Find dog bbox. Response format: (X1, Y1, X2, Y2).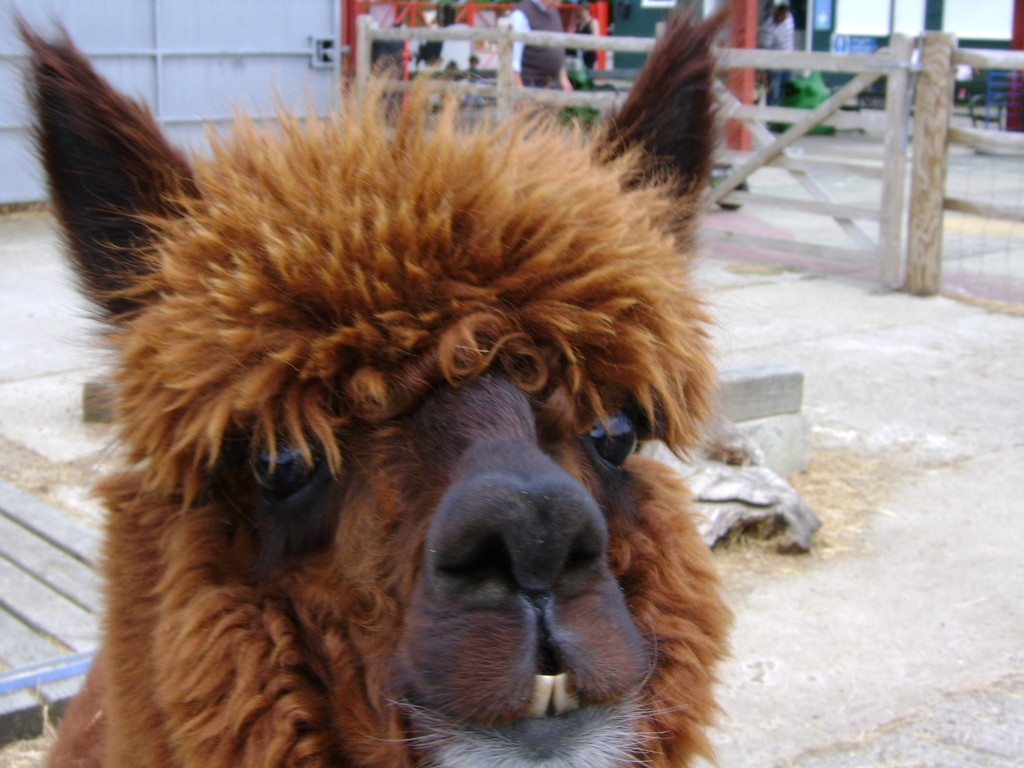
(0, 0, 742, 767).
